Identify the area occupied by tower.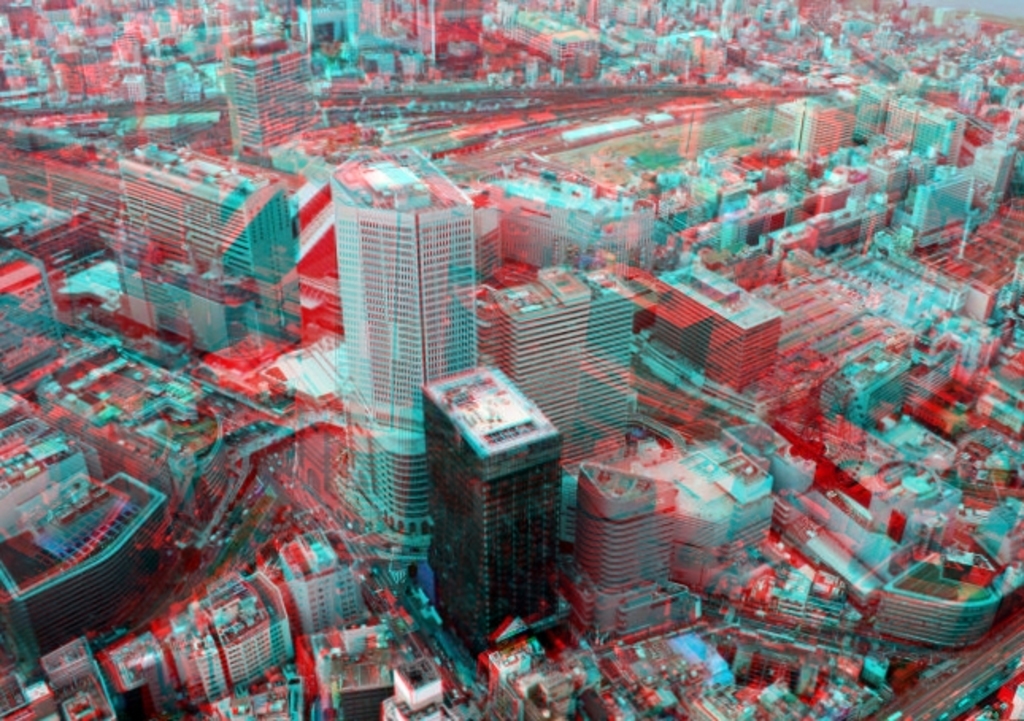
Area: 576,454,665,626.
